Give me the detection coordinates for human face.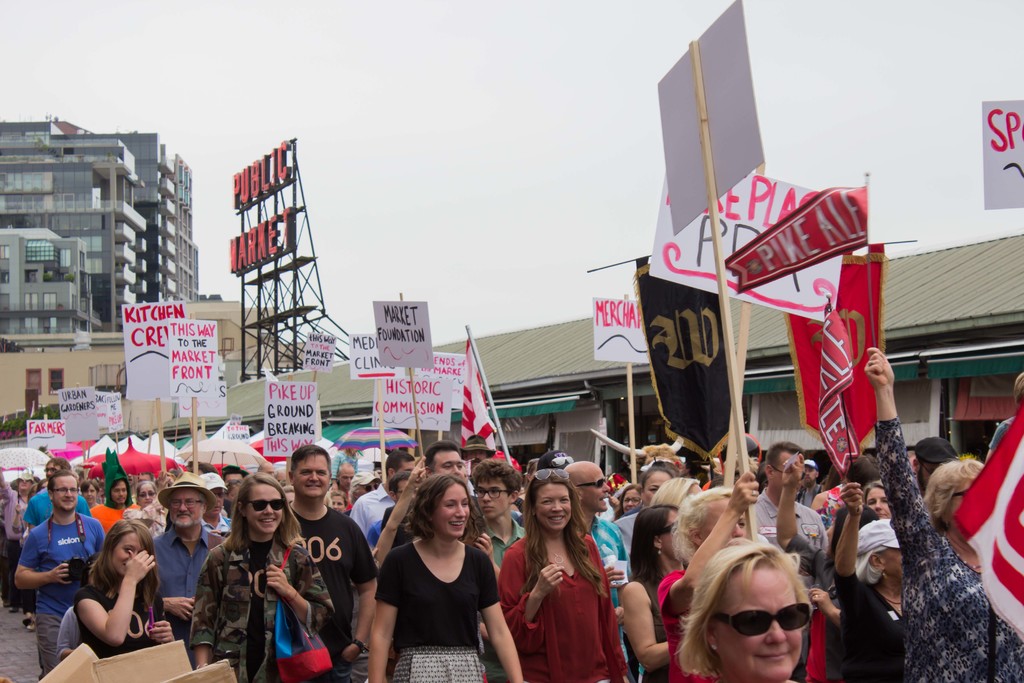
box=[294, 447, 330, 495].
